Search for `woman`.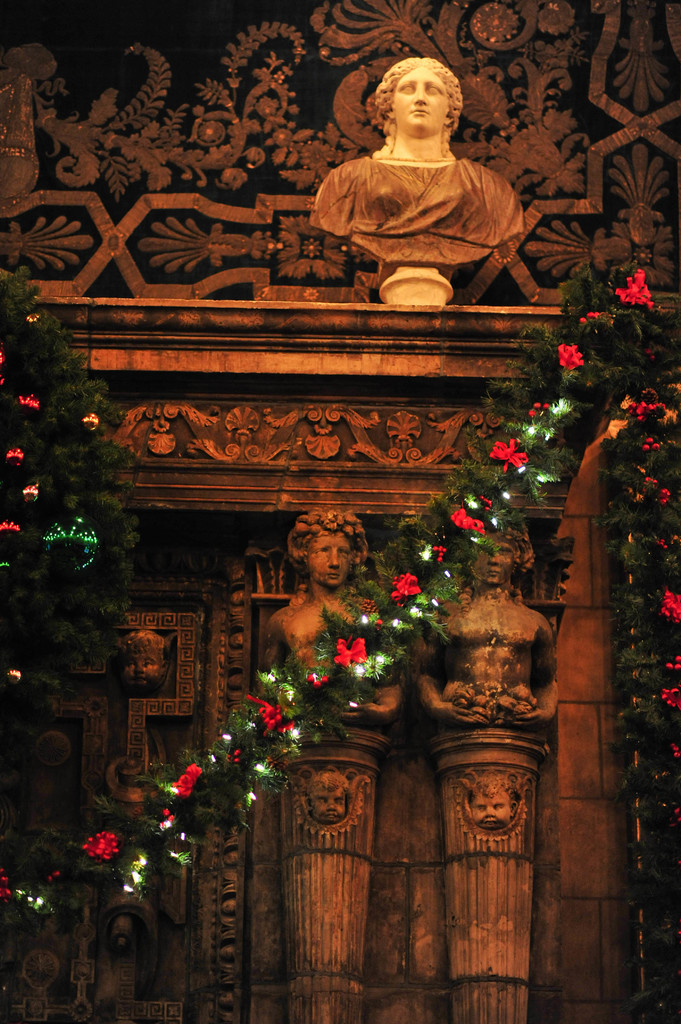
Found at 303 29 540 287.
